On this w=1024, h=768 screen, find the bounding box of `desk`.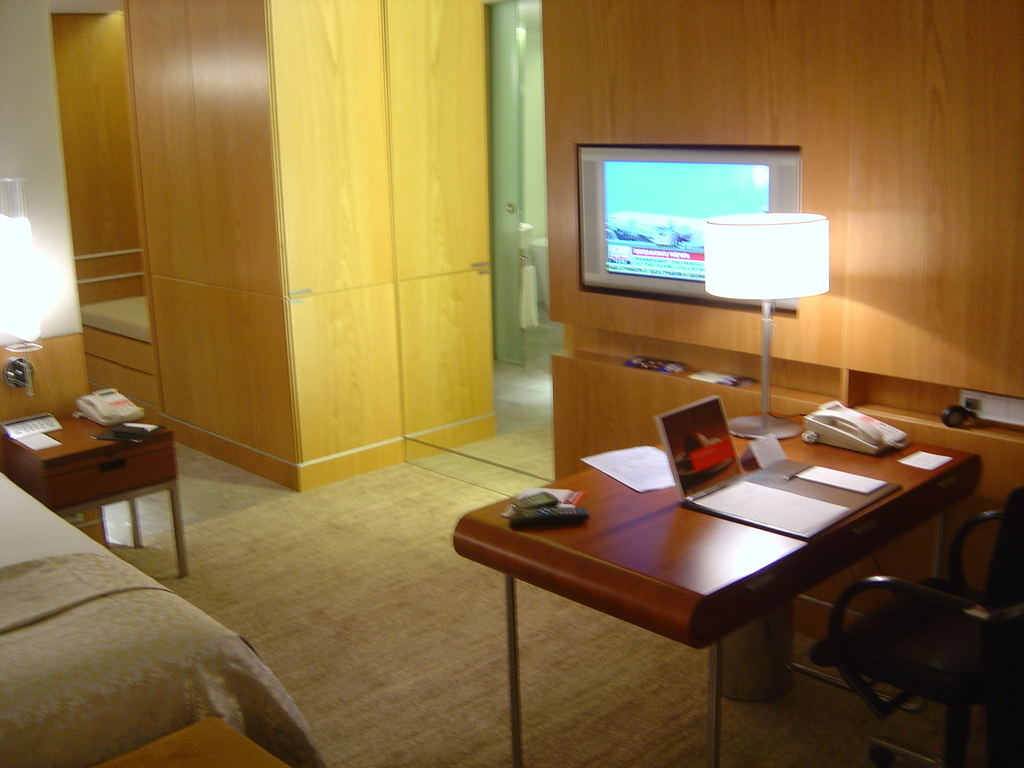
Bounding box: [x1=460, y1=399, x2=1000, y2=732].
